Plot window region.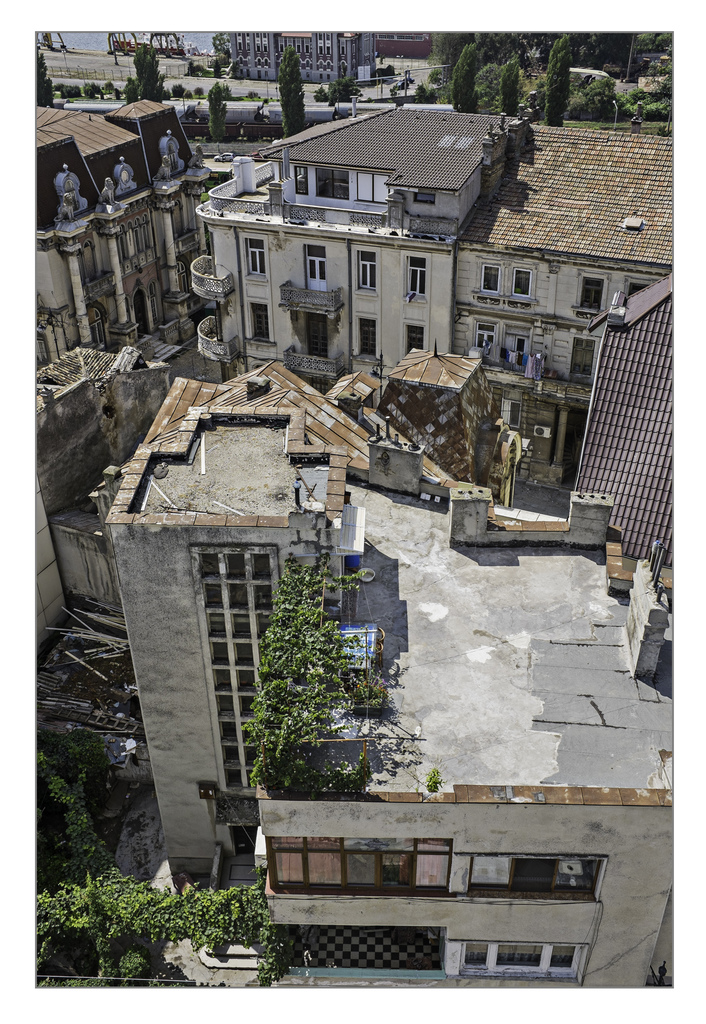
Plotted at rect(223, 744, 237, 764).
